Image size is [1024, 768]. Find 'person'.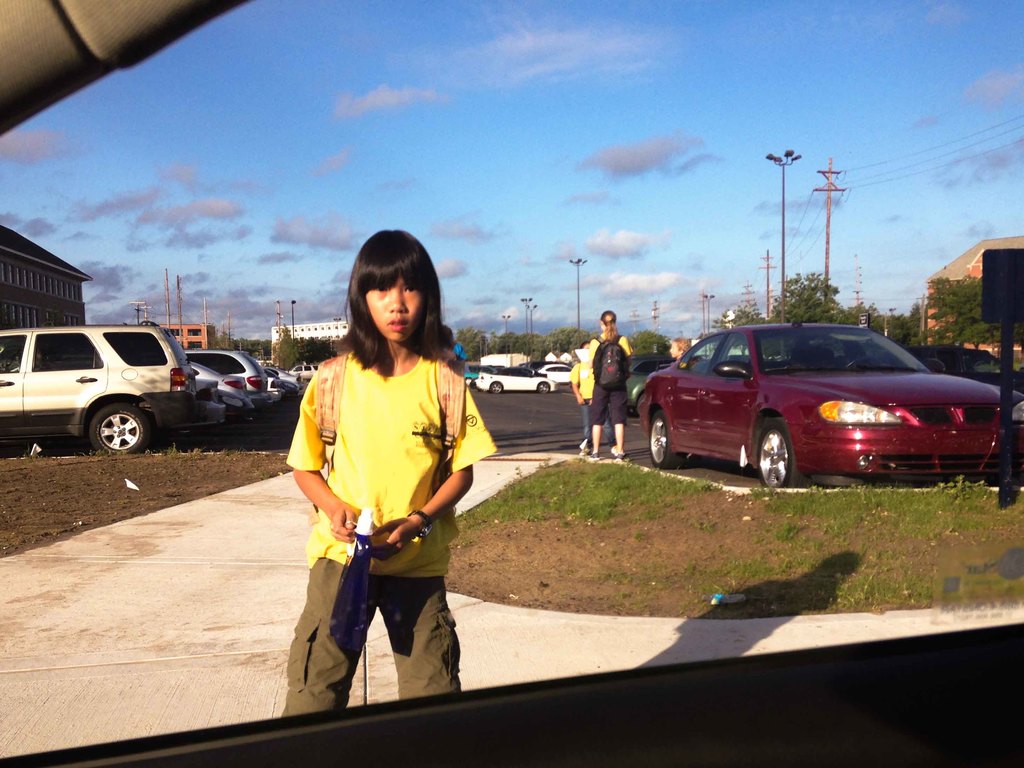
box(278, 247, 476, 719).
